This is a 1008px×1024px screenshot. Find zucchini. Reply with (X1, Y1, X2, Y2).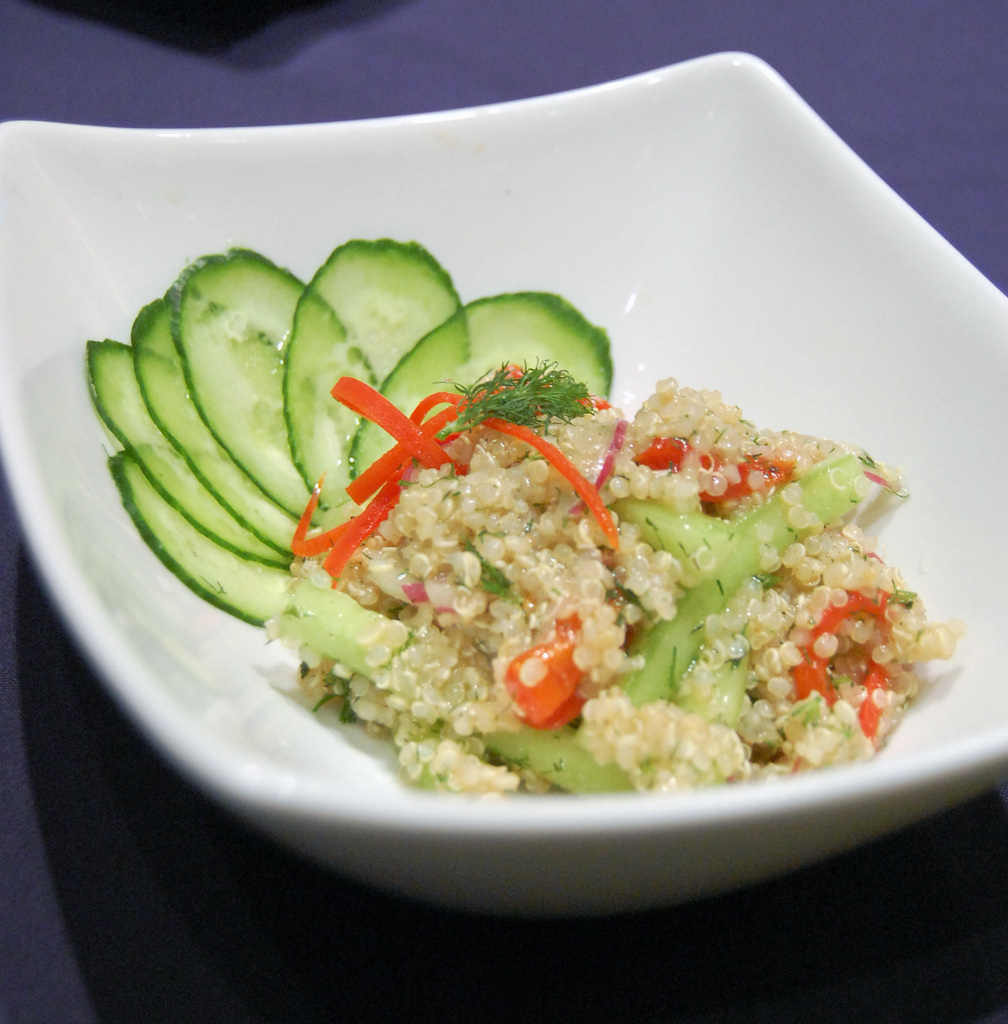
(347, 282, 631, 495).
